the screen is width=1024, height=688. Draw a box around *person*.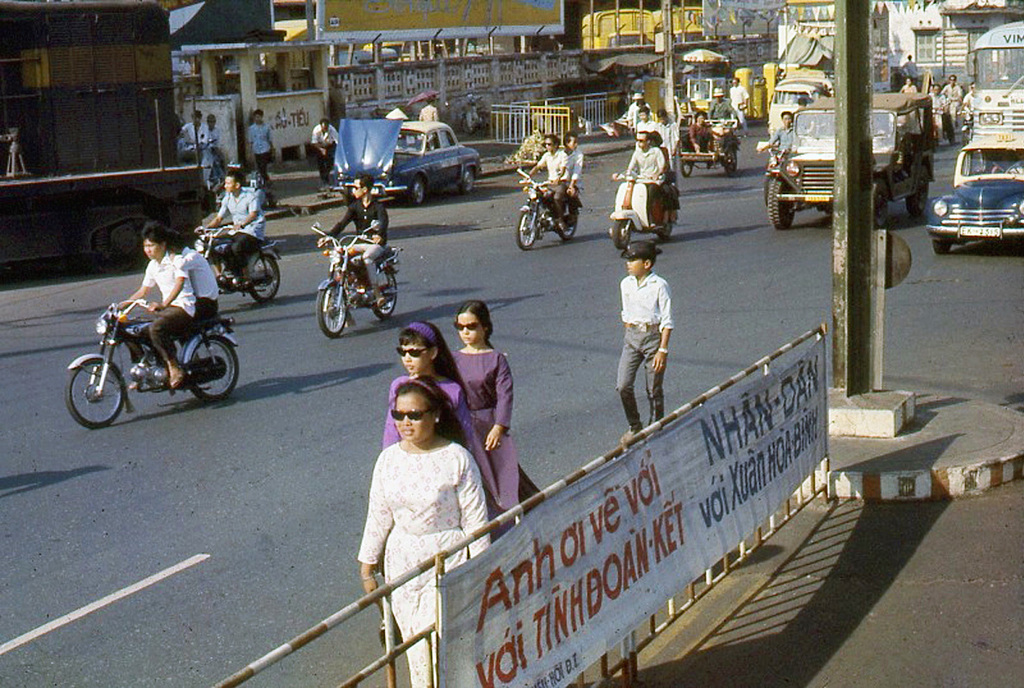
box=[899, 75, 922, 94].
